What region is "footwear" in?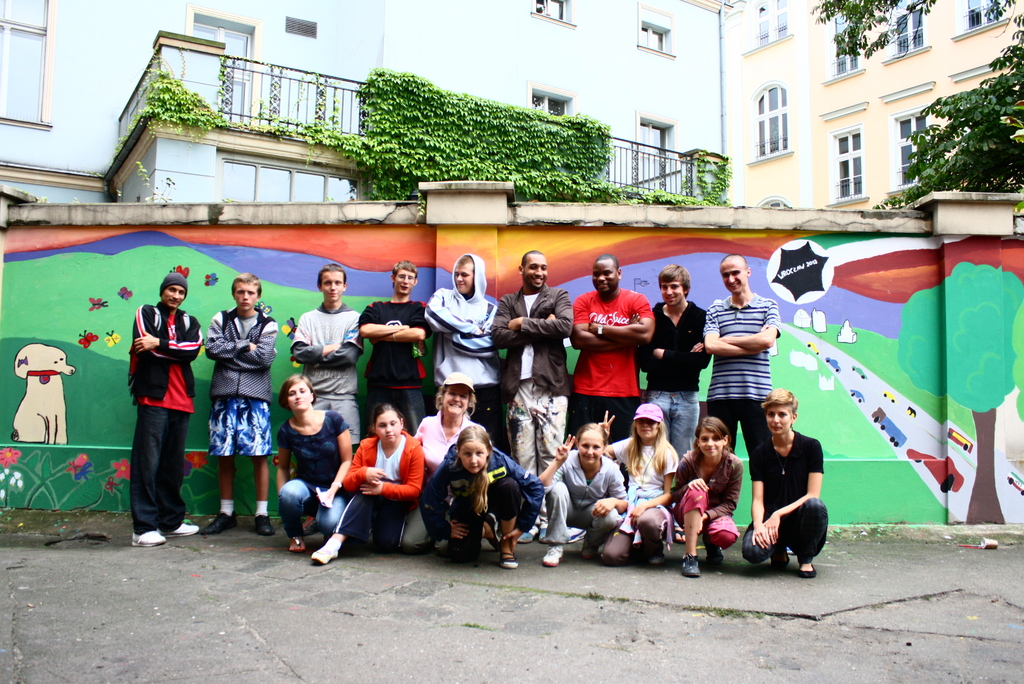
[771,550,794,574].
